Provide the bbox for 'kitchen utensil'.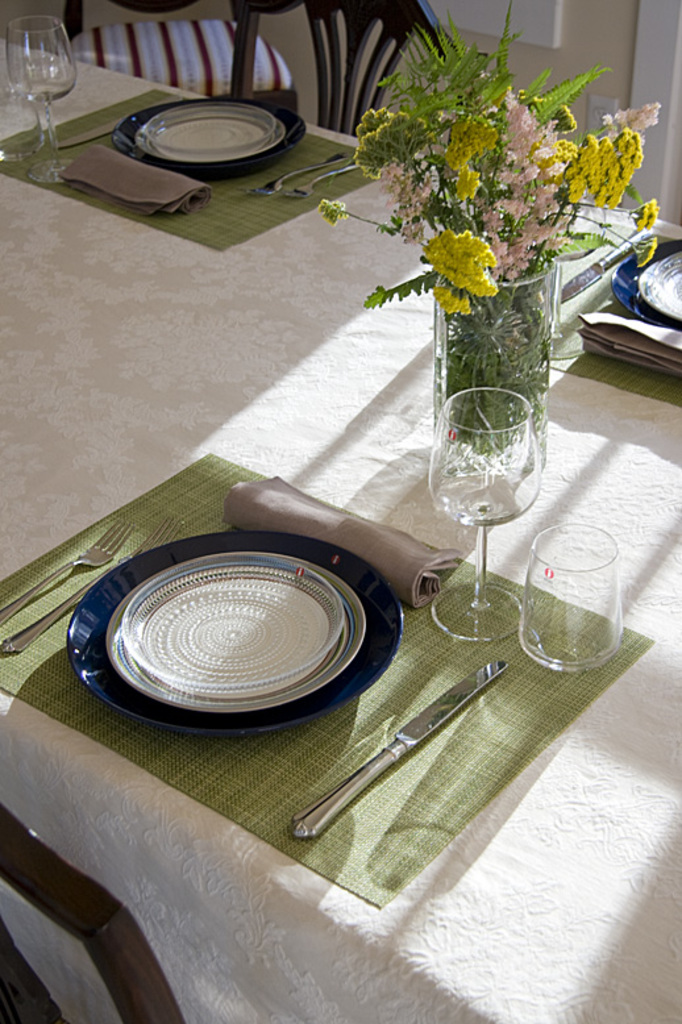
pyautogui.locateOnScreen(0, 516, 187, 659).
